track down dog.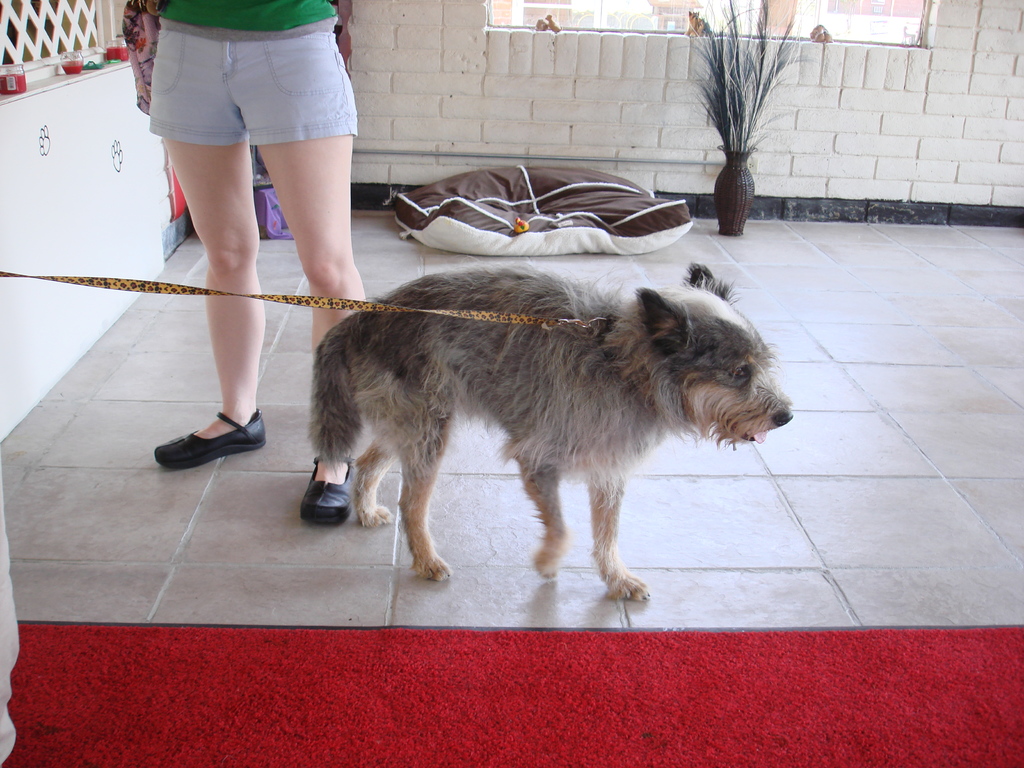
Tracked to x1=309 y1=259 x2=792 y2=598.
